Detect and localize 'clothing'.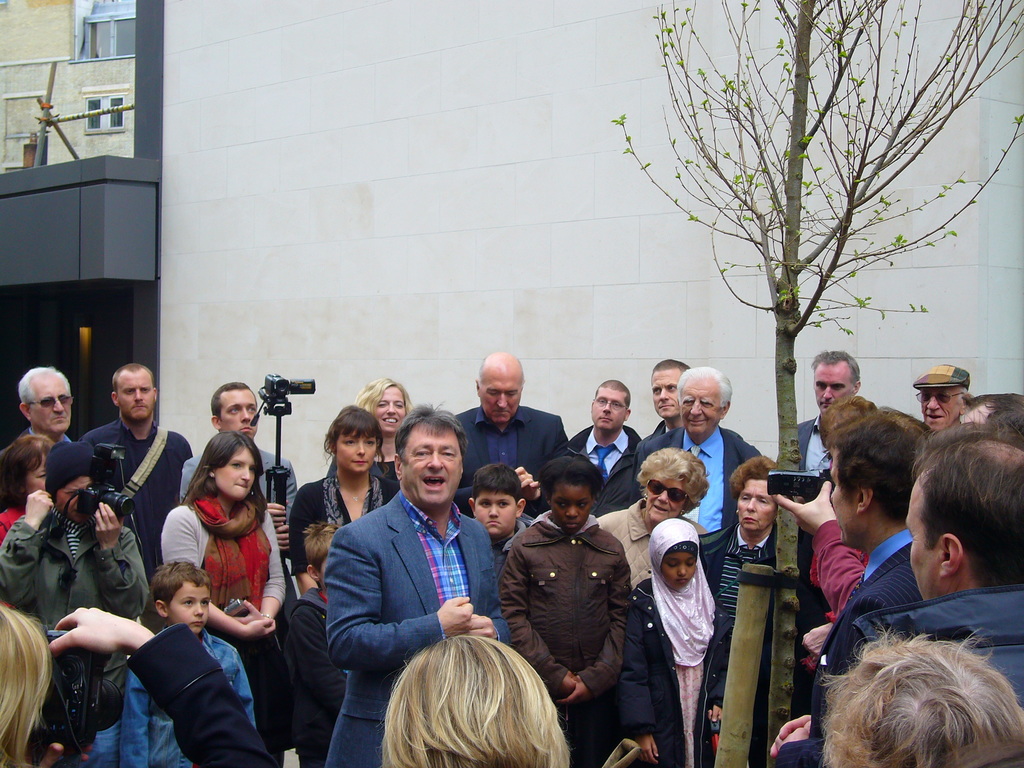
Localized at [81,417,195,572].
